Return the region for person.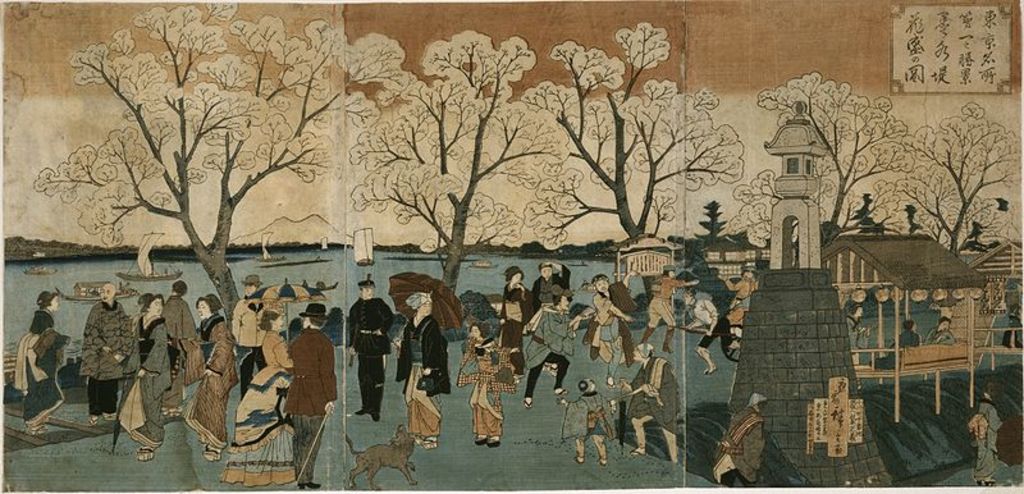
left=637, top=343, right=698, bottom=474.
